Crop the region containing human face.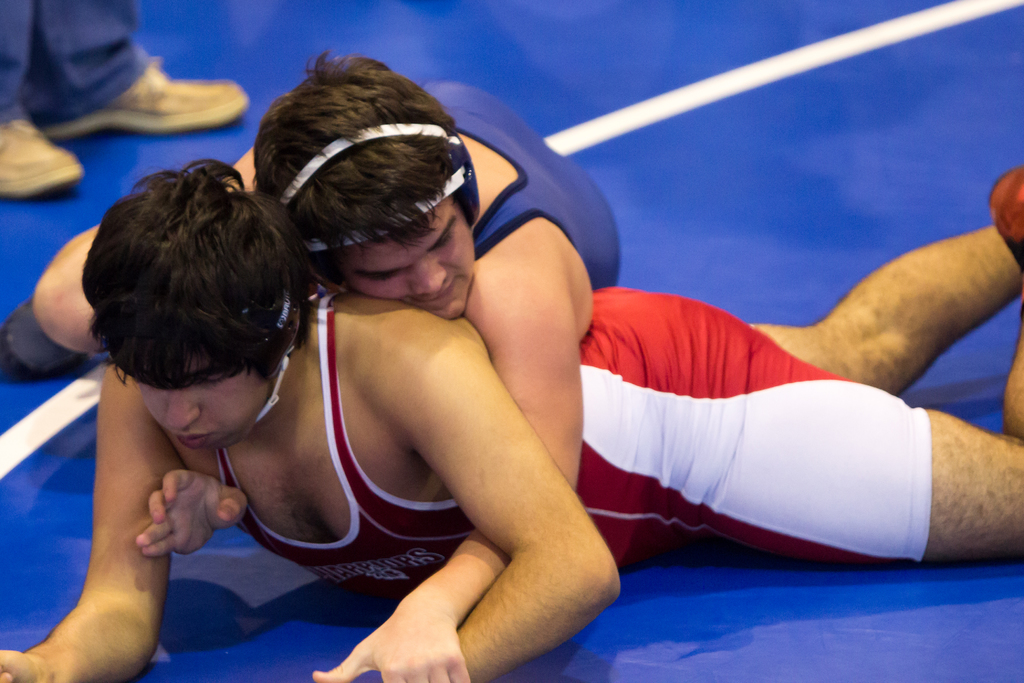
Crop region: BBox(333, 193, 476, 323).
